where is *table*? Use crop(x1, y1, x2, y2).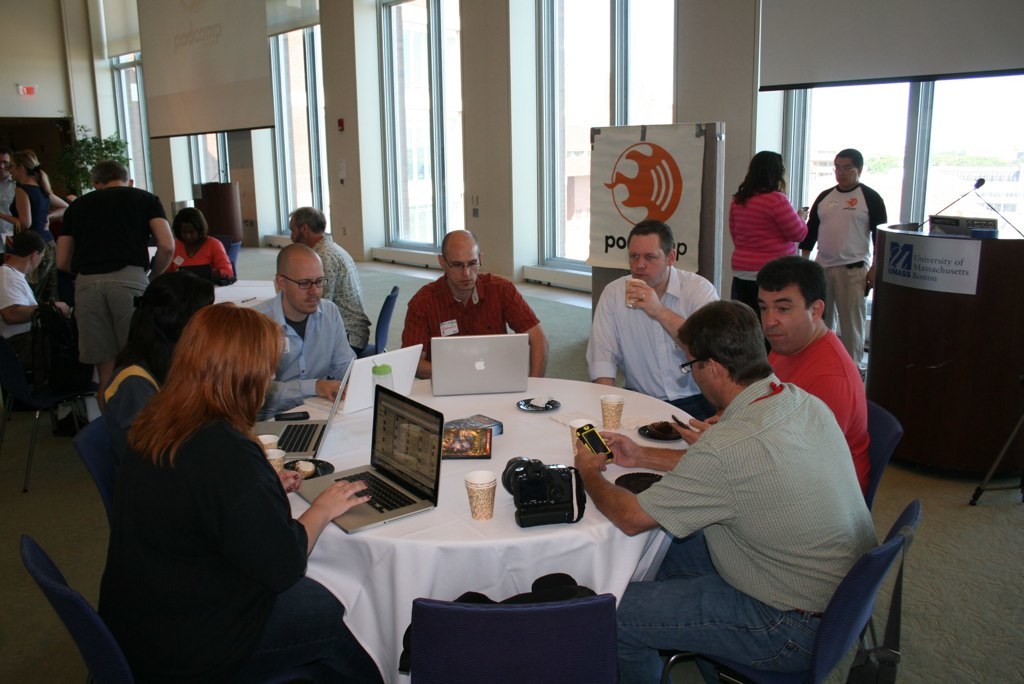
crop(212, 276, 284, 329).
